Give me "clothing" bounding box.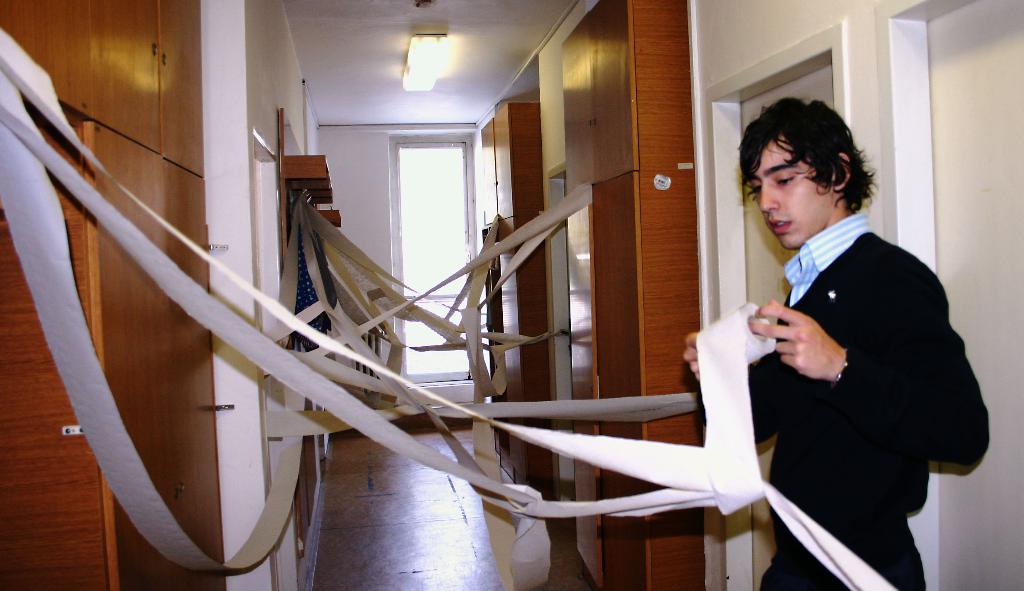
[x1=716, y1=178, x2=977, y2=577].
